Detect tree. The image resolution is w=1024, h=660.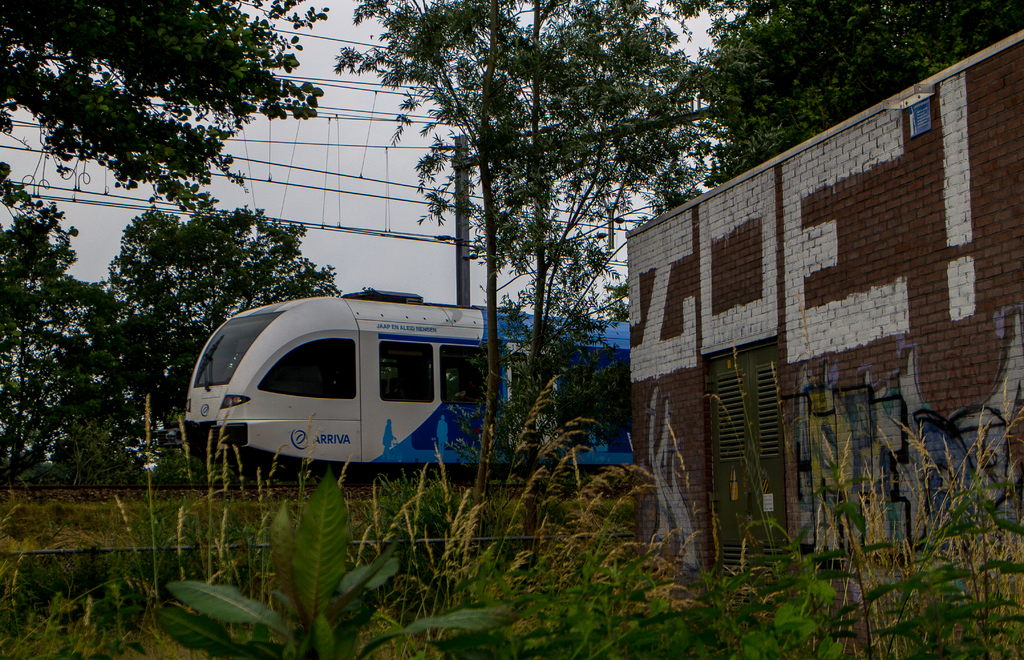
<bbox>682, 0, 1023, 189</bbox>.
